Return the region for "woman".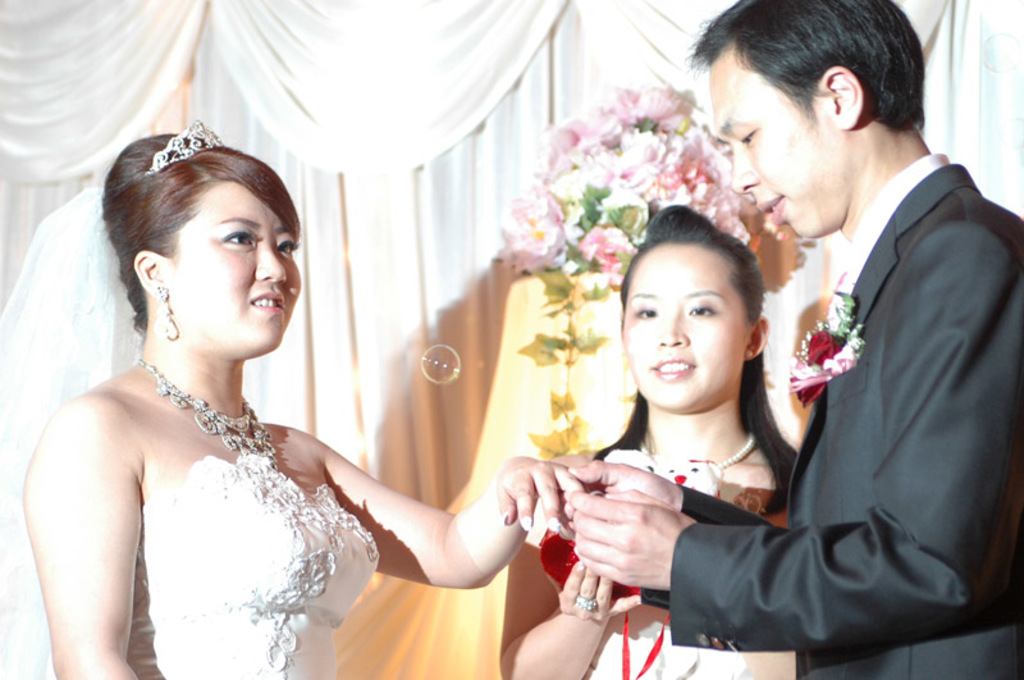
box=[0, 118, 398, 679].
